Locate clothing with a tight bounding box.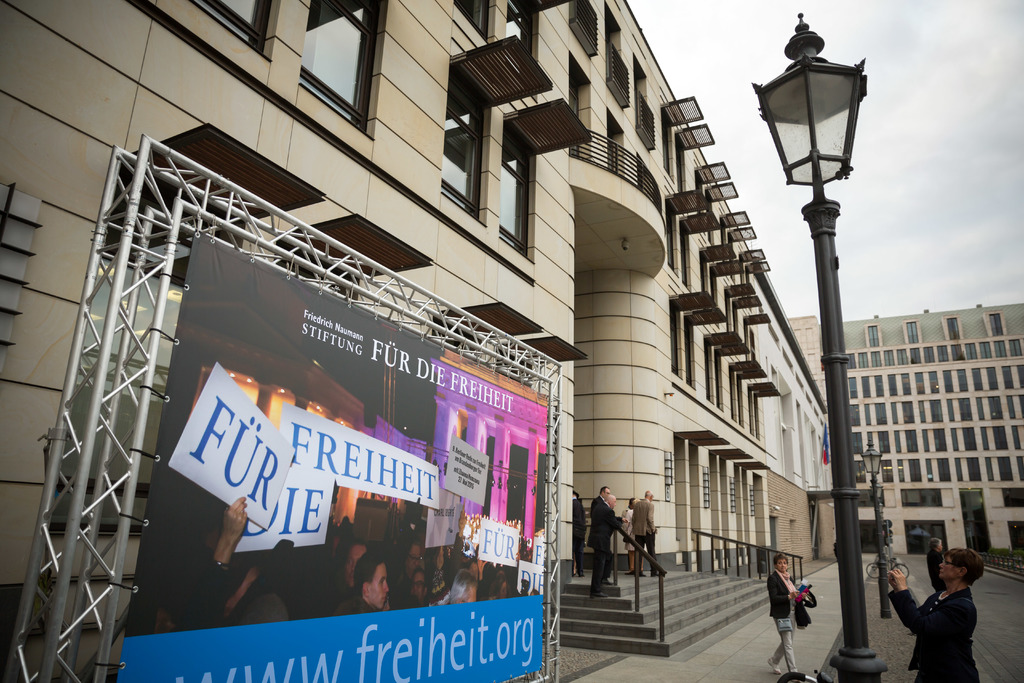
bbox=(563, 494, 593, 574).
